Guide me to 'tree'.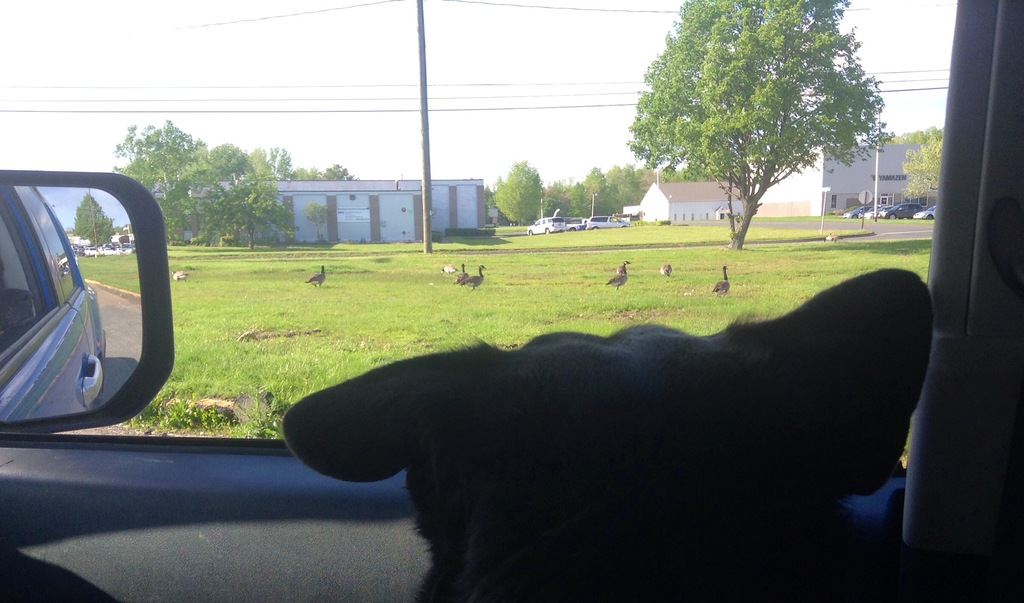
Guidance: <bbox>182, 164, 288, 237</bbox>.
